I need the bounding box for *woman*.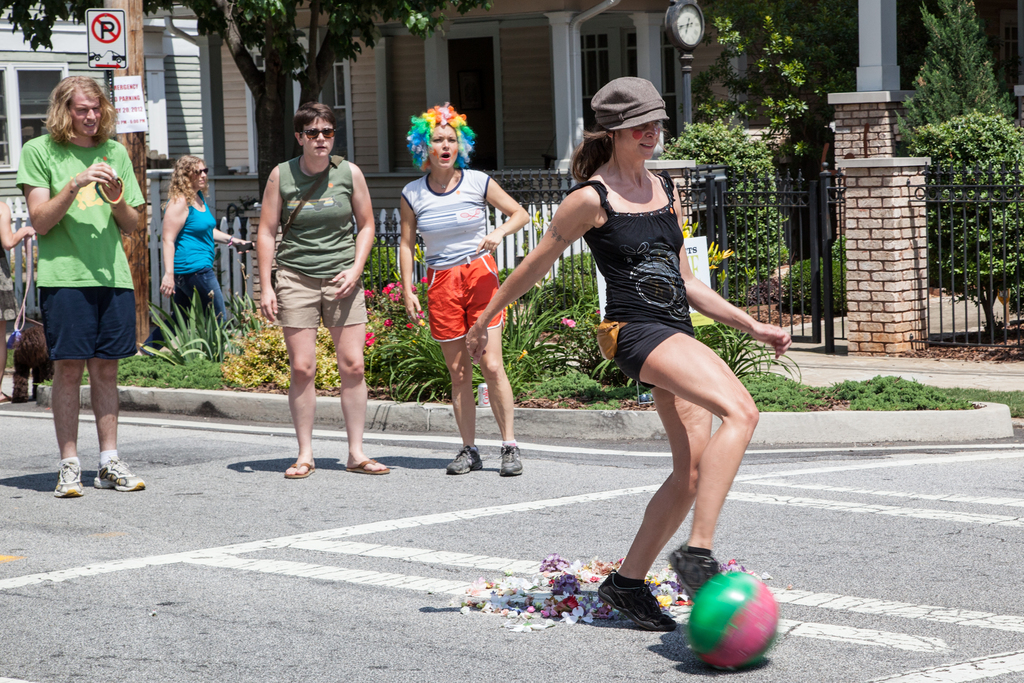
Here it is: [470,79,788,629].
